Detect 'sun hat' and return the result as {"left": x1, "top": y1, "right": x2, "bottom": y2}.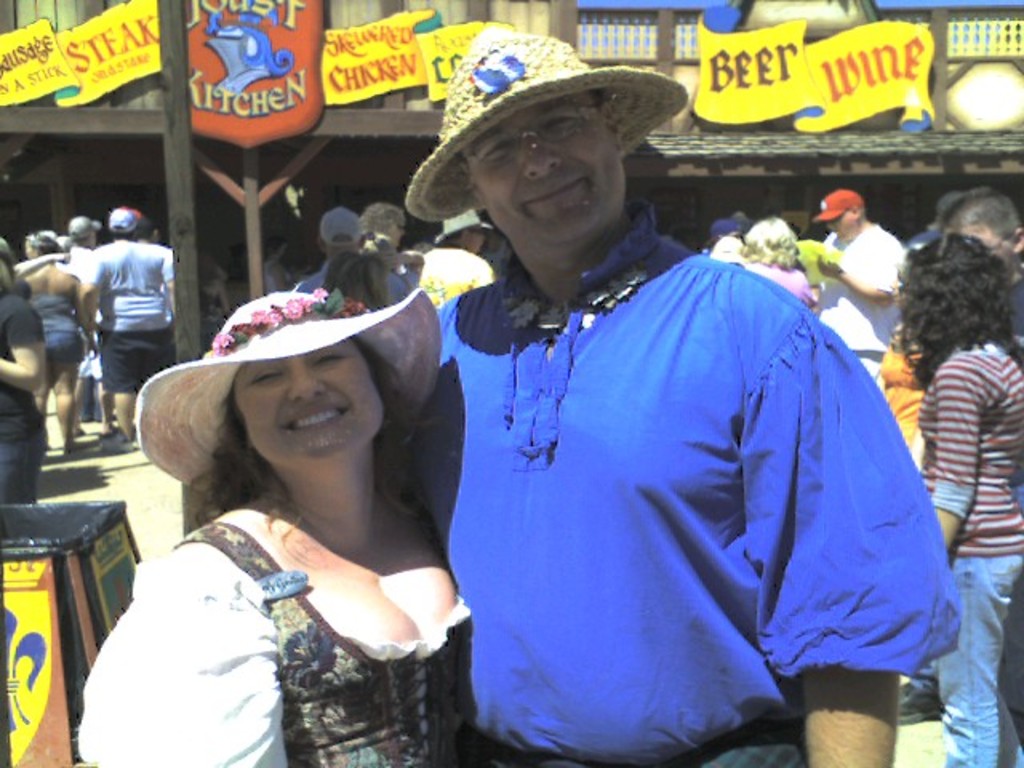
{"left": 397, "top": 24, "right": 690, "bottom": 218}.
